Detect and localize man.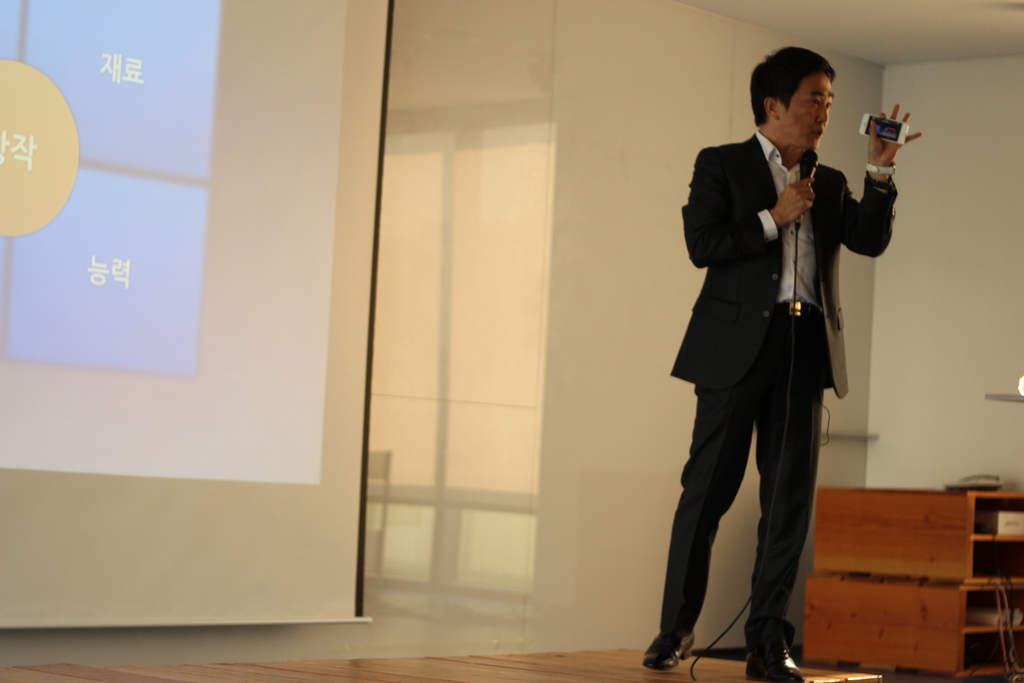
Localized at <bbox>671, 49, 895, 643</bbox>.
